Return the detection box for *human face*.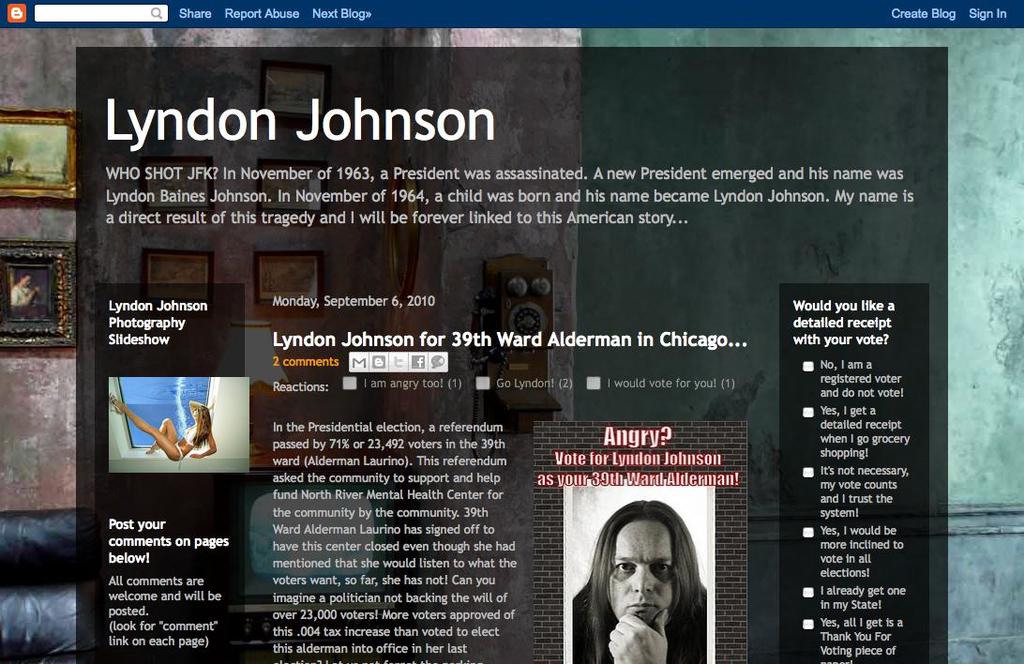
BBox(604, 521, 673, 628).
